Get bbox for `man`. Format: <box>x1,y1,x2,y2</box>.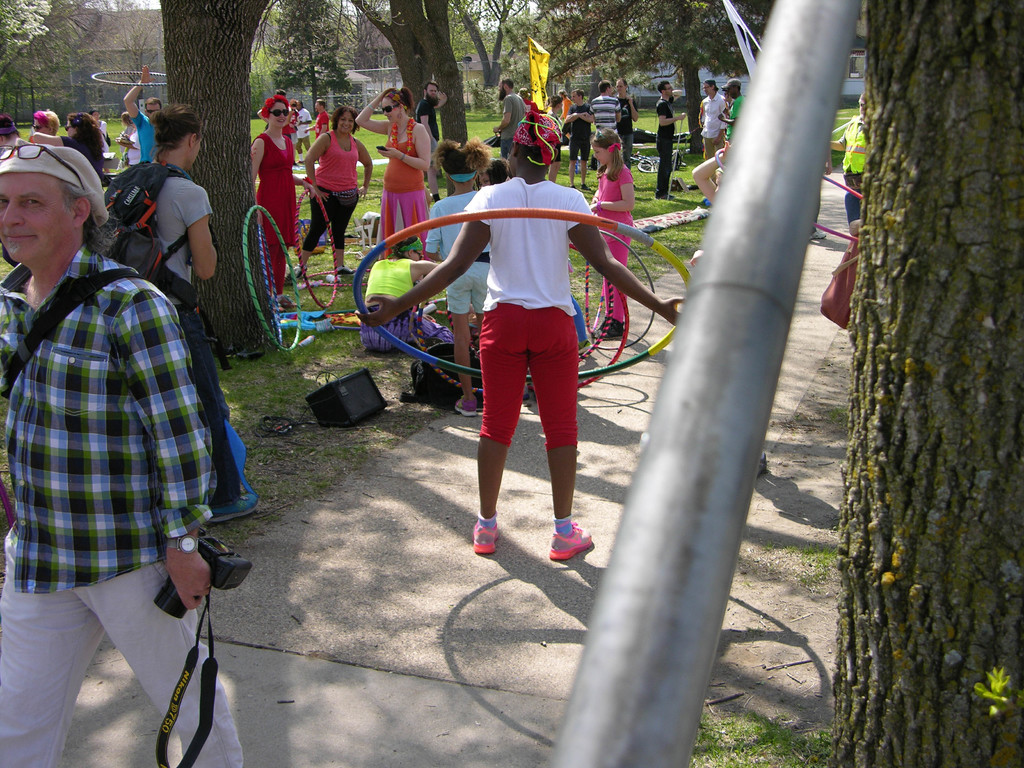
<box>829,87,867,222</box>.
